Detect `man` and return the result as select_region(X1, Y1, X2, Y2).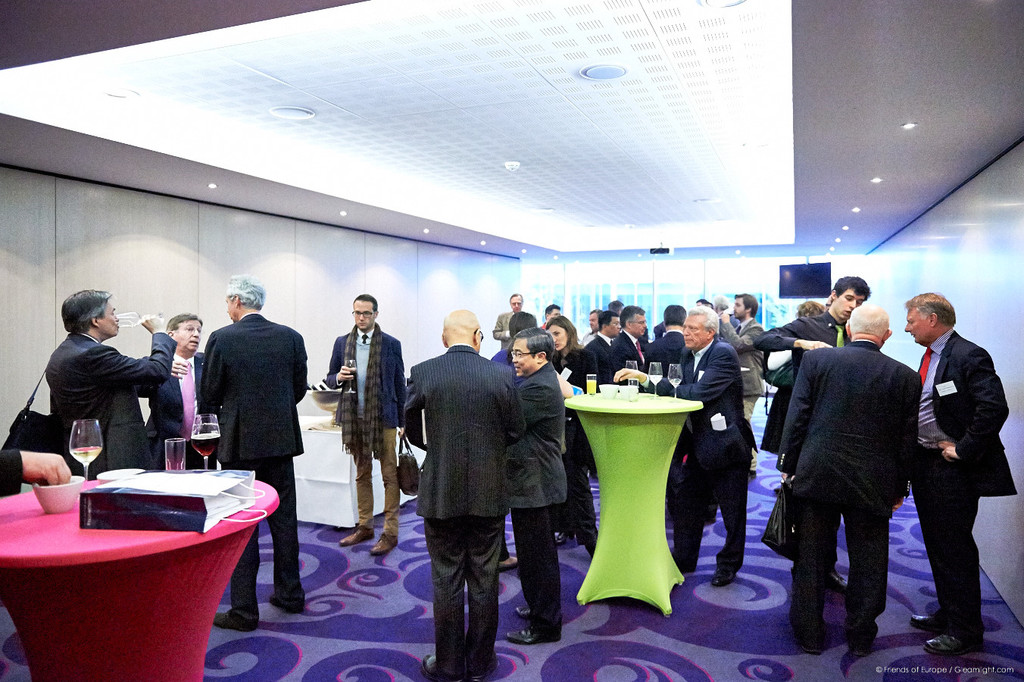
select_region(322, 292, 414, 555).
